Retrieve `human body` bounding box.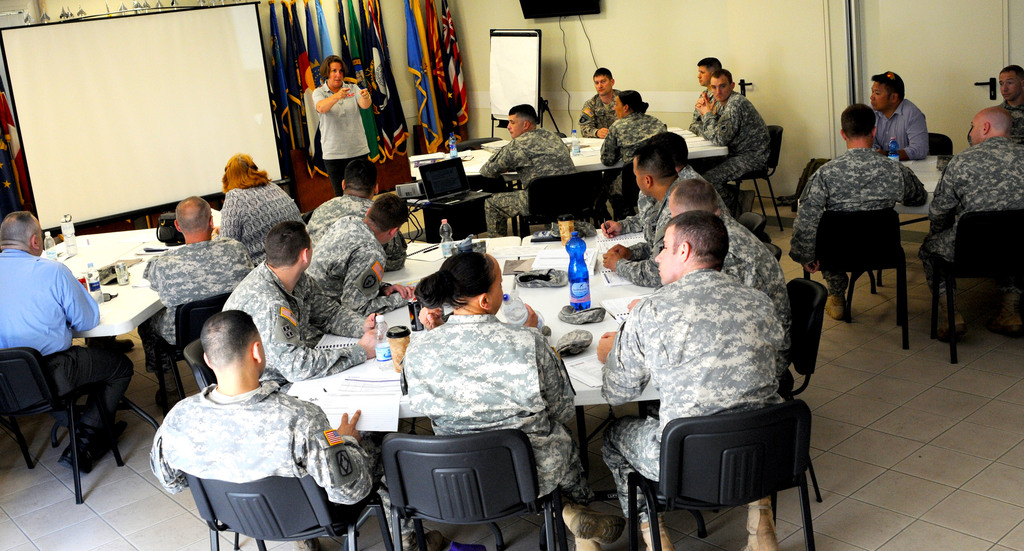
Bounding box: {"left": 214, "top": 172, "right": 299, "bottom": 259}.
